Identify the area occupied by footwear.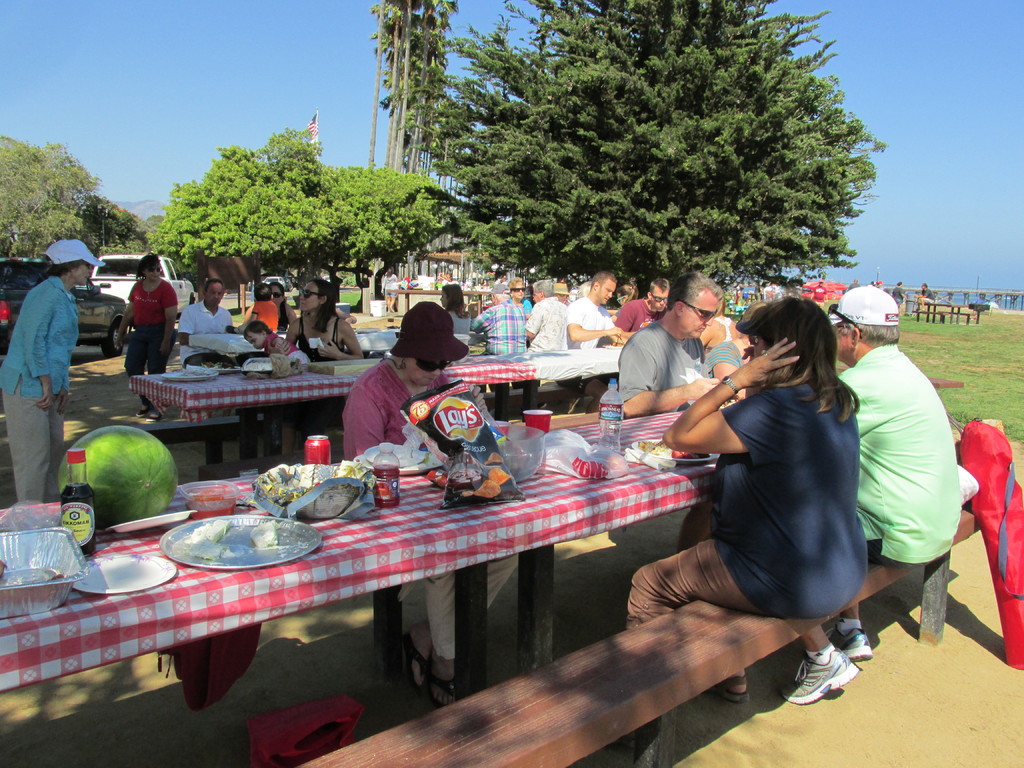
Area: bbox=[143, 407, 170, 420].
